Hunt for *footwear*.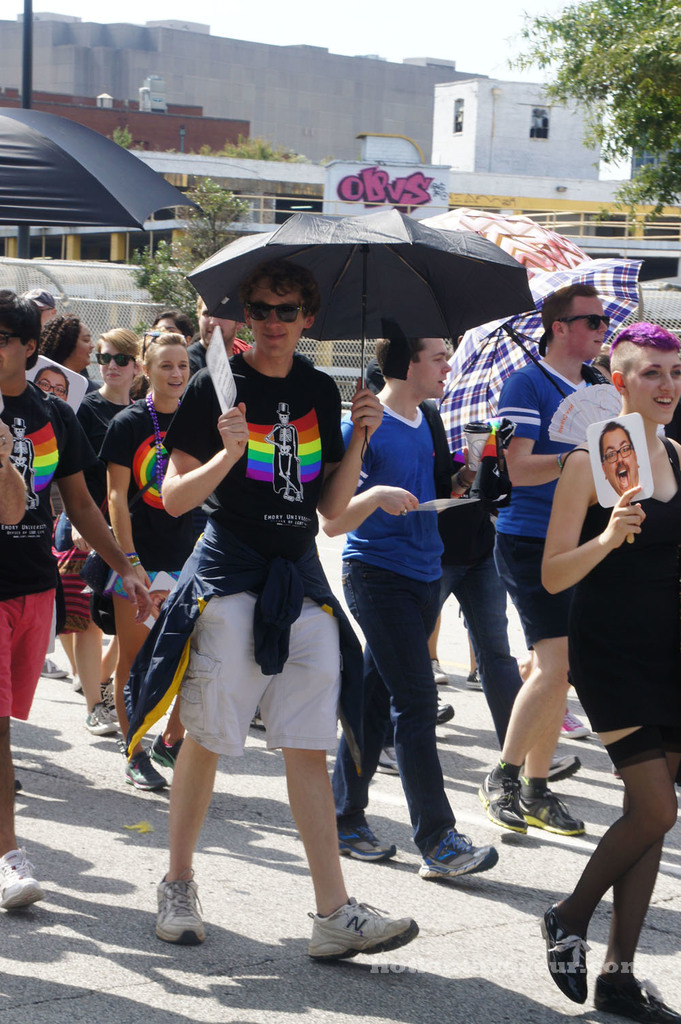
Hunted down at 127 748 169 794.
